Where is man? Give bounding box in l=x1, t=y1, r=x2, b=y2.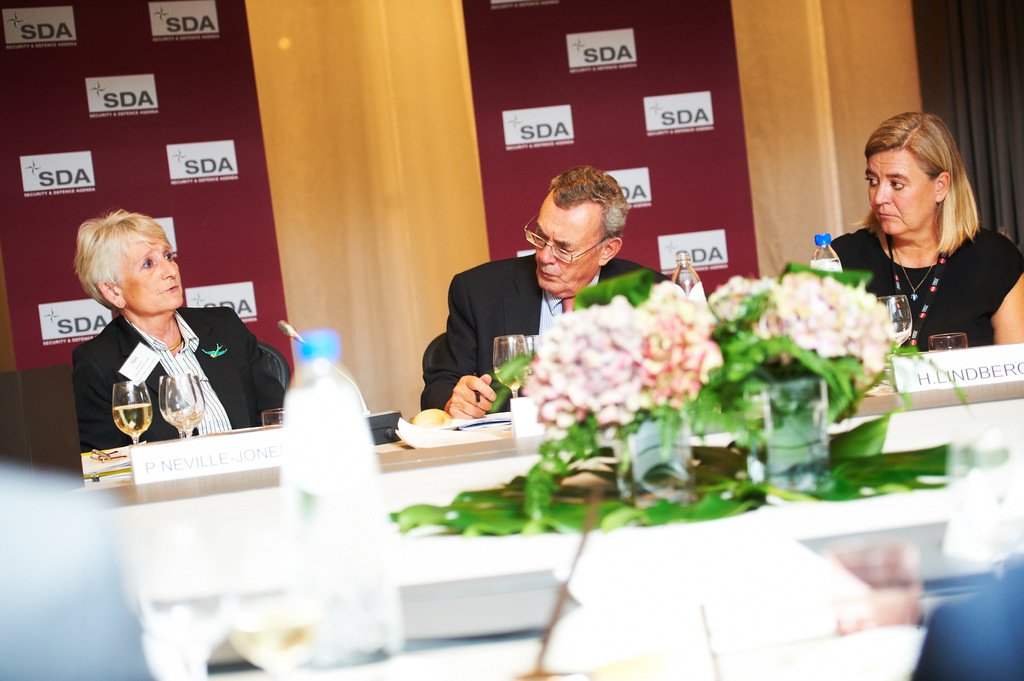
l=431, t=181, r=707, b=459.
